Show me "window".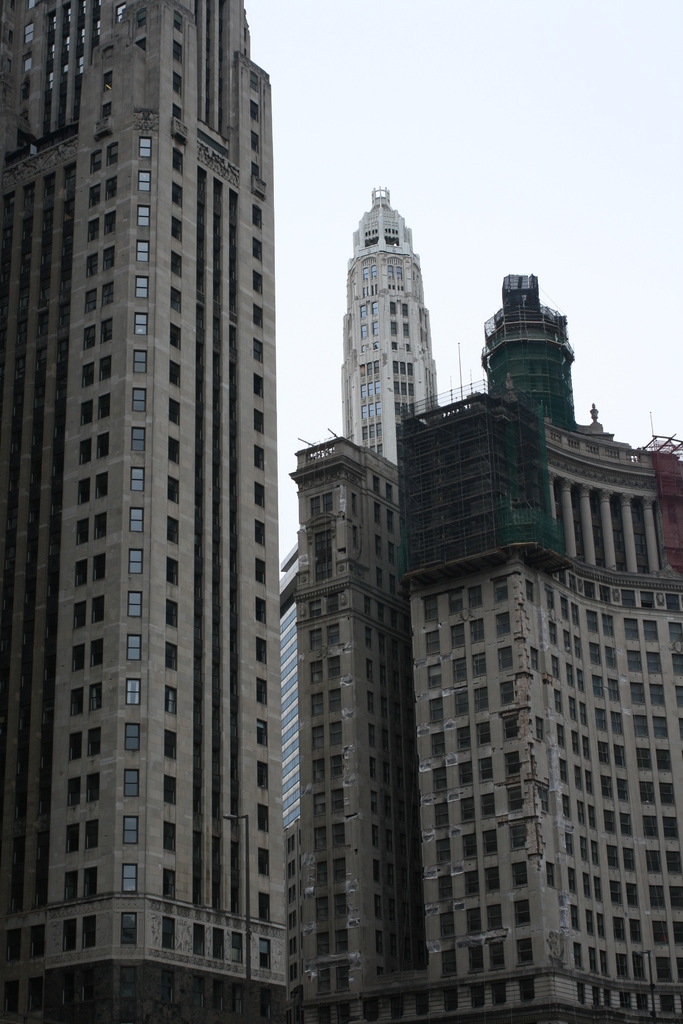
"window" is here: {"x1": 256, "y1": 758, "x2": 268, "y2": 792}.
